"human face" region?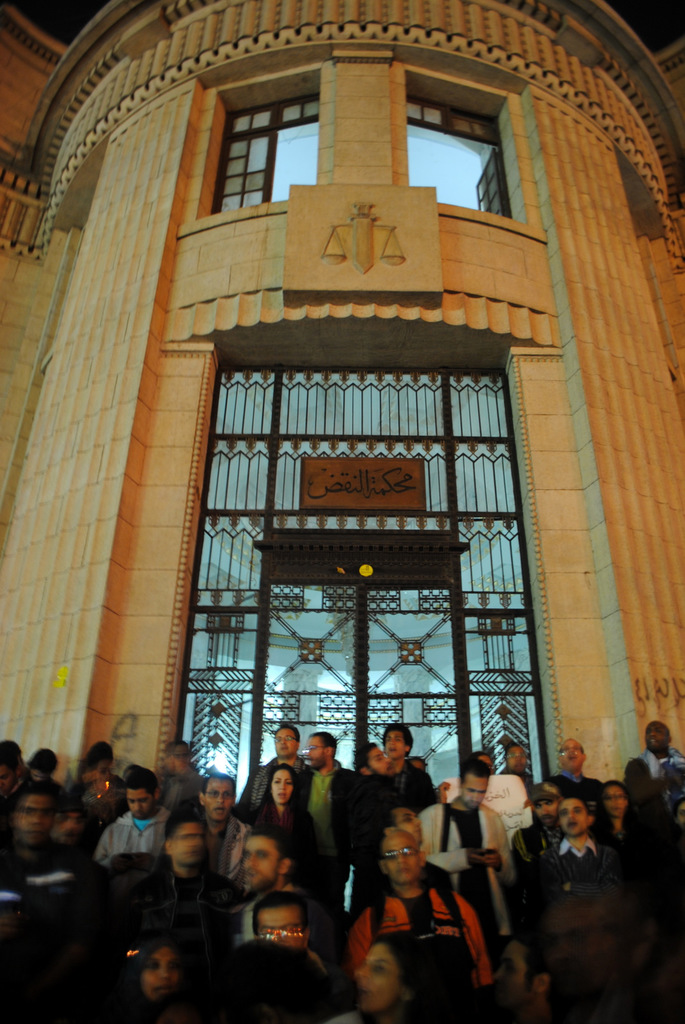
<region>643, 719, 666, 753</region>
